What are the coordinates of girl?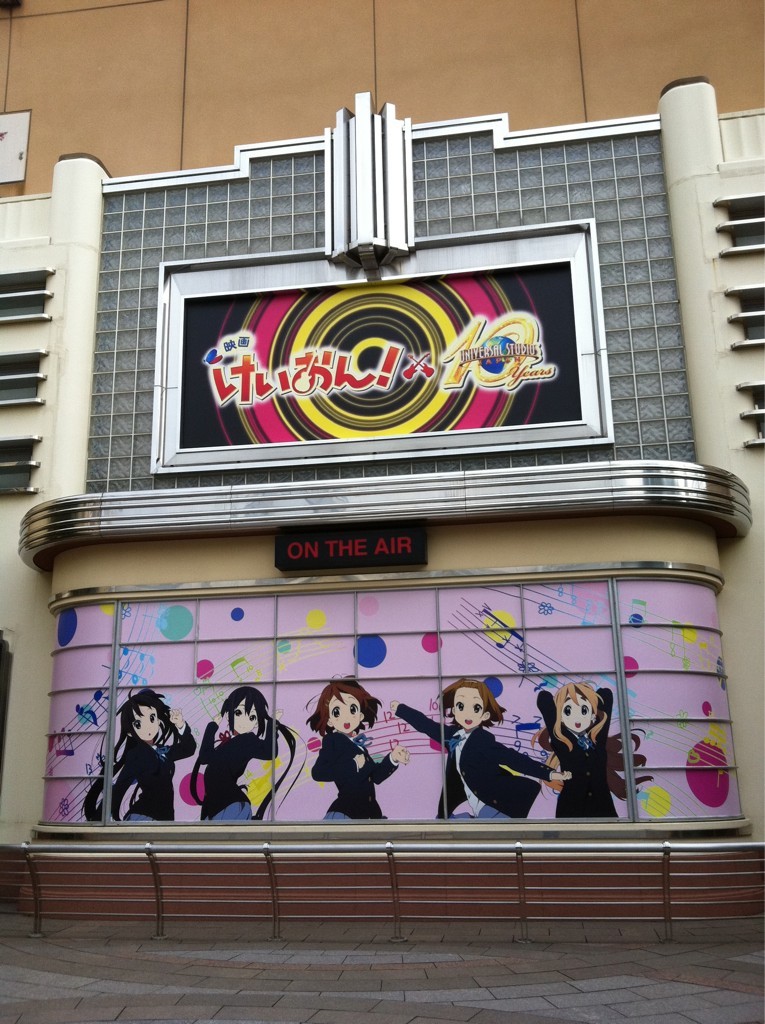
pyautogui.locateOnScreen(391, 677, 570, 814).
